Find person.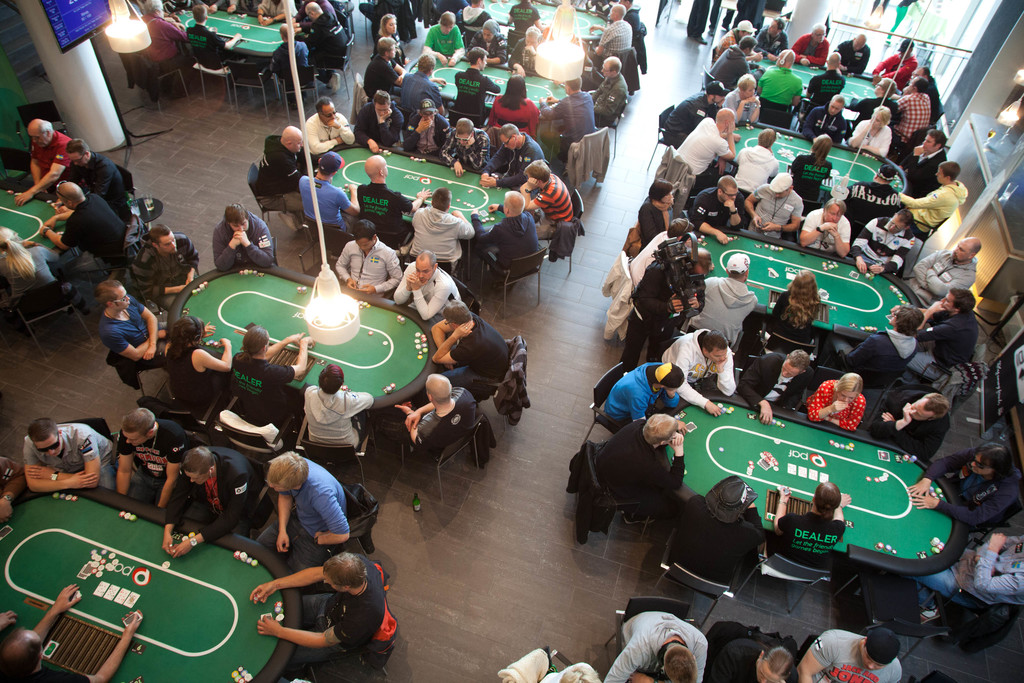
l=618, t=233, r=719, b=366.
